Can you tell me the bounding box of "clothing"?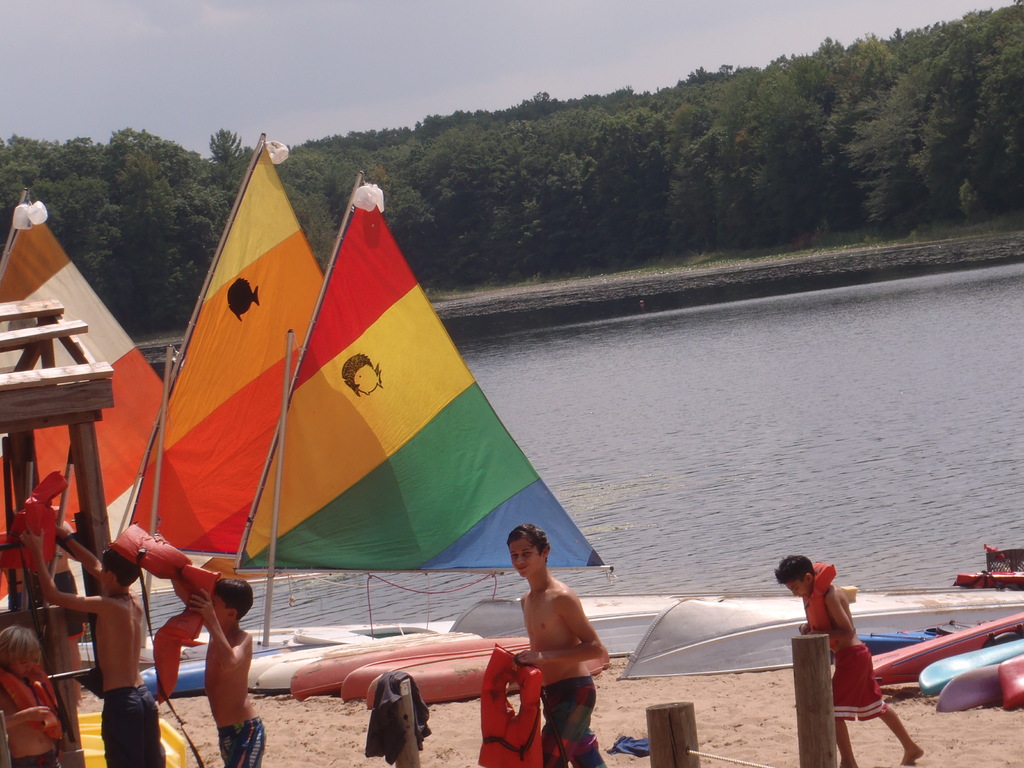
select_region(541, 676, 609, 767).
